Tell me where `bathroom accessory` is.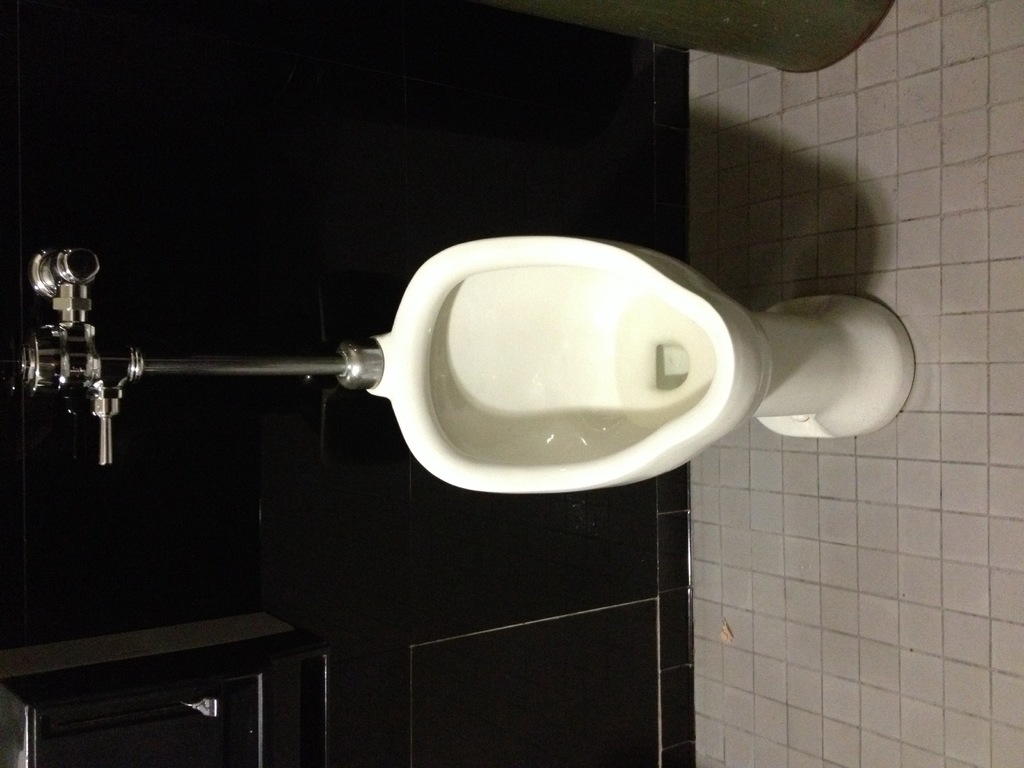
`bathroom accessory` is at Rect(348, 228, 913, 497).
